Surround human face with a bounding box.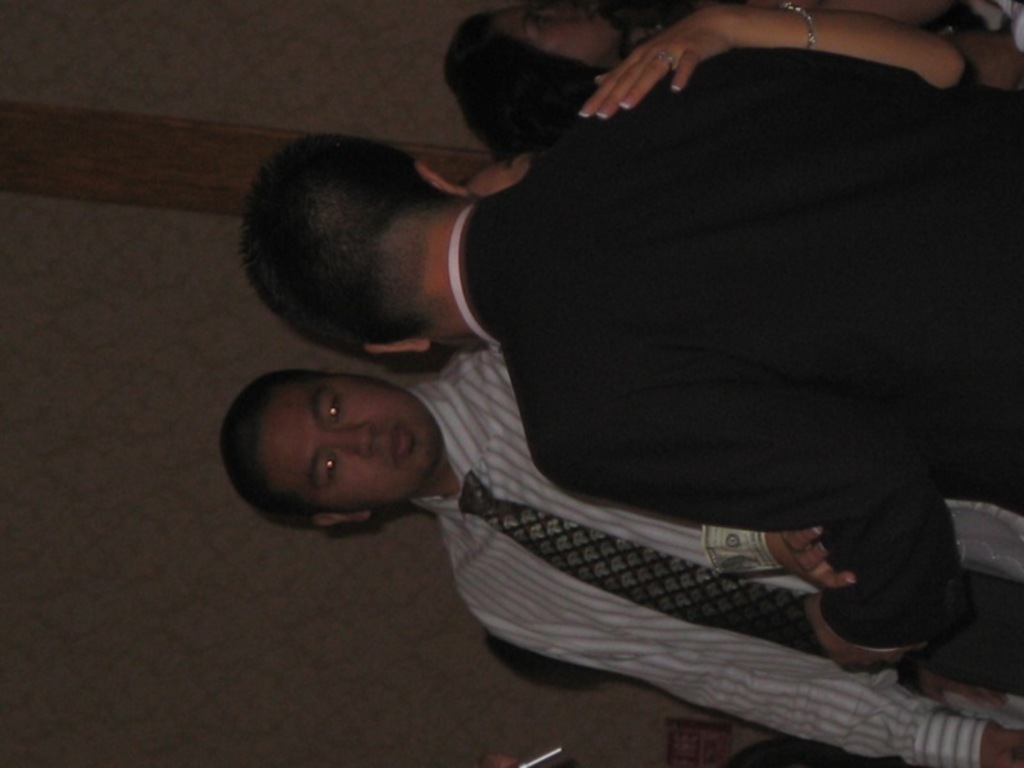
x1=486 y1=0 x2=622 y2=65.
